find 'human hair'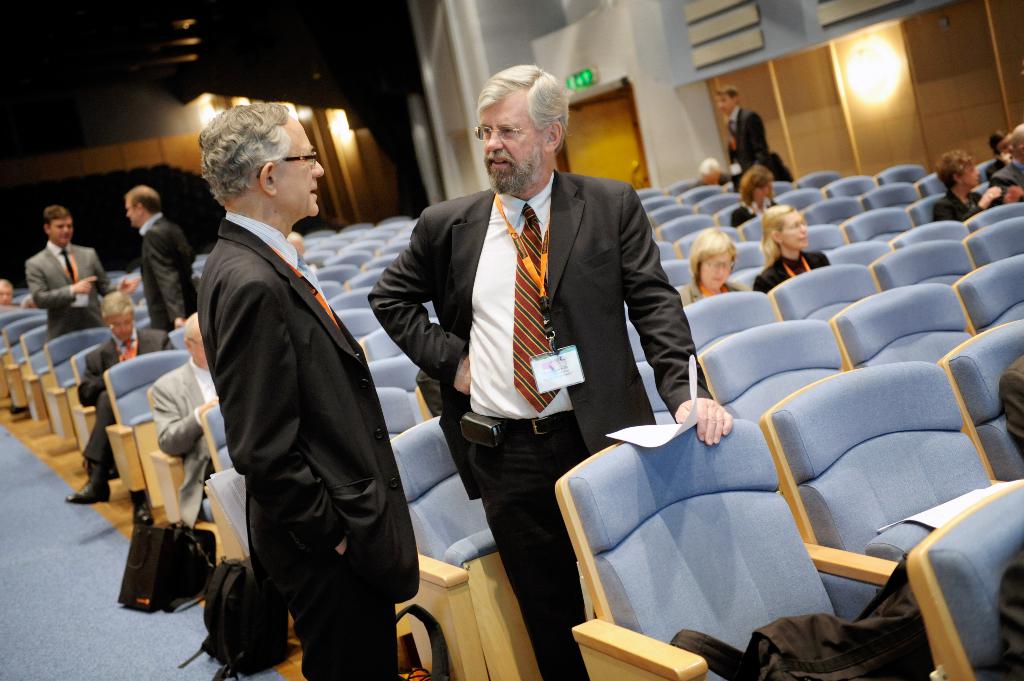
134, 195, 161, 218
